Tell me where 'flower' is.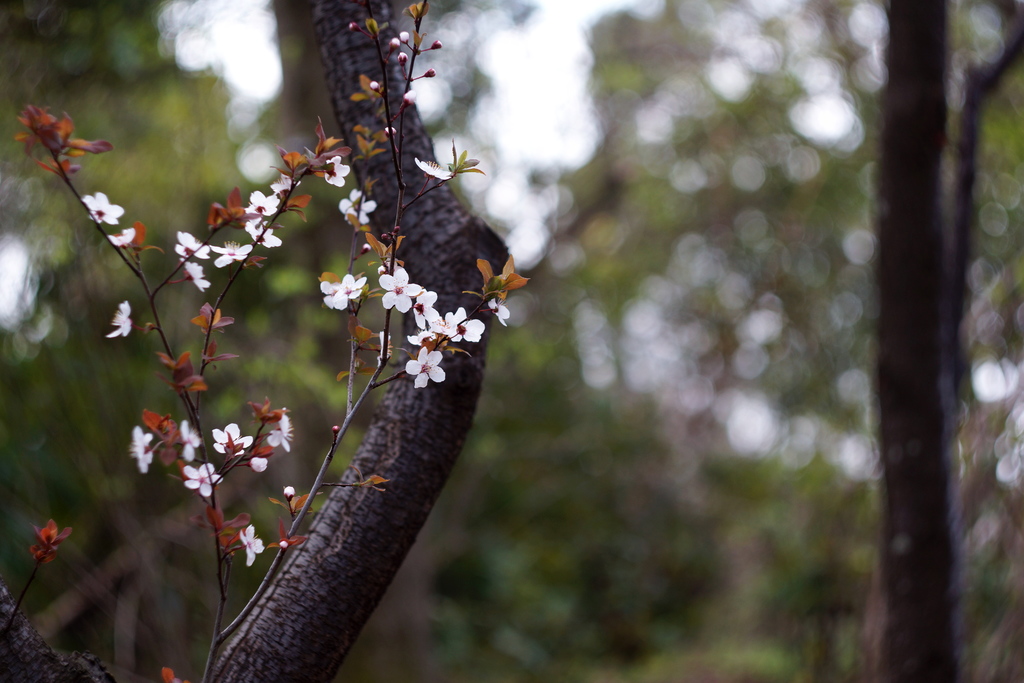
'flower' is at (x1=269, y1=170, x2=307, y2=194).
